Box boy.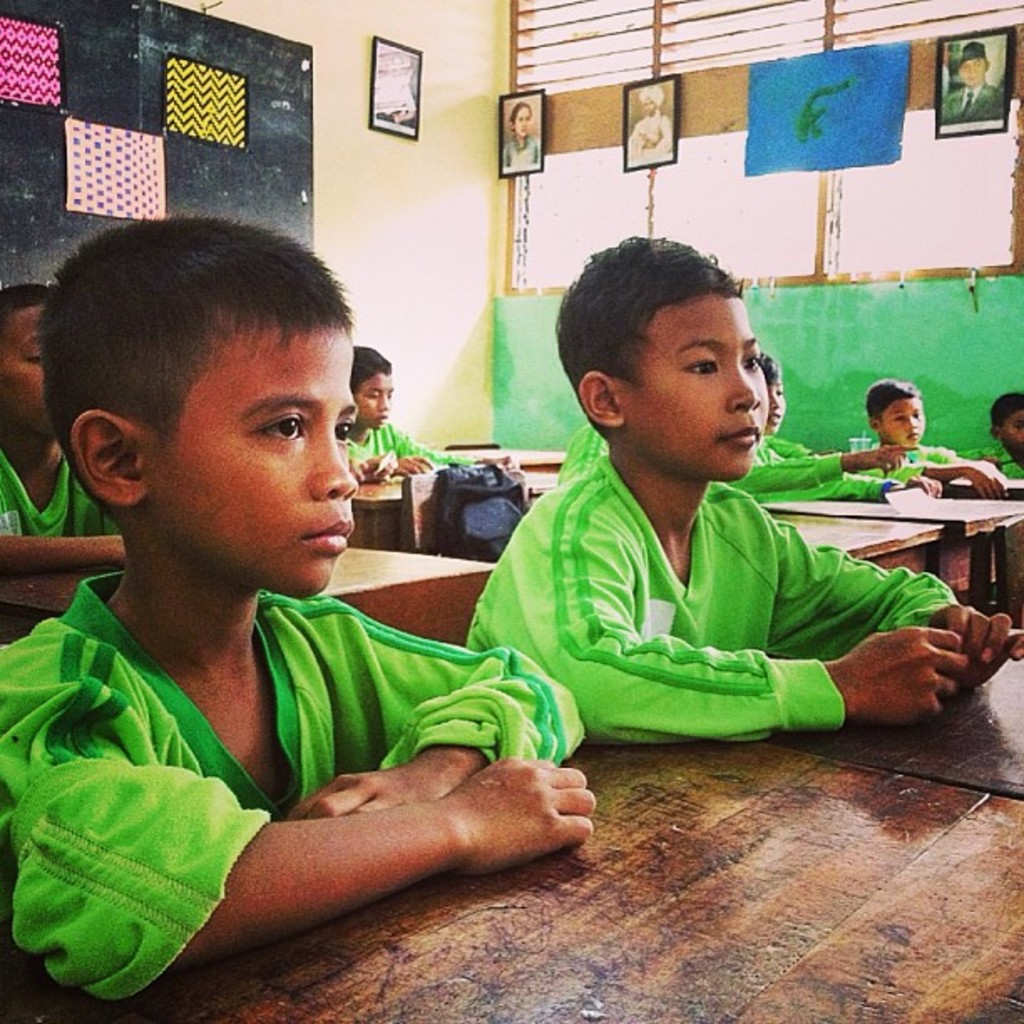
[0, 283, 120, 545].
